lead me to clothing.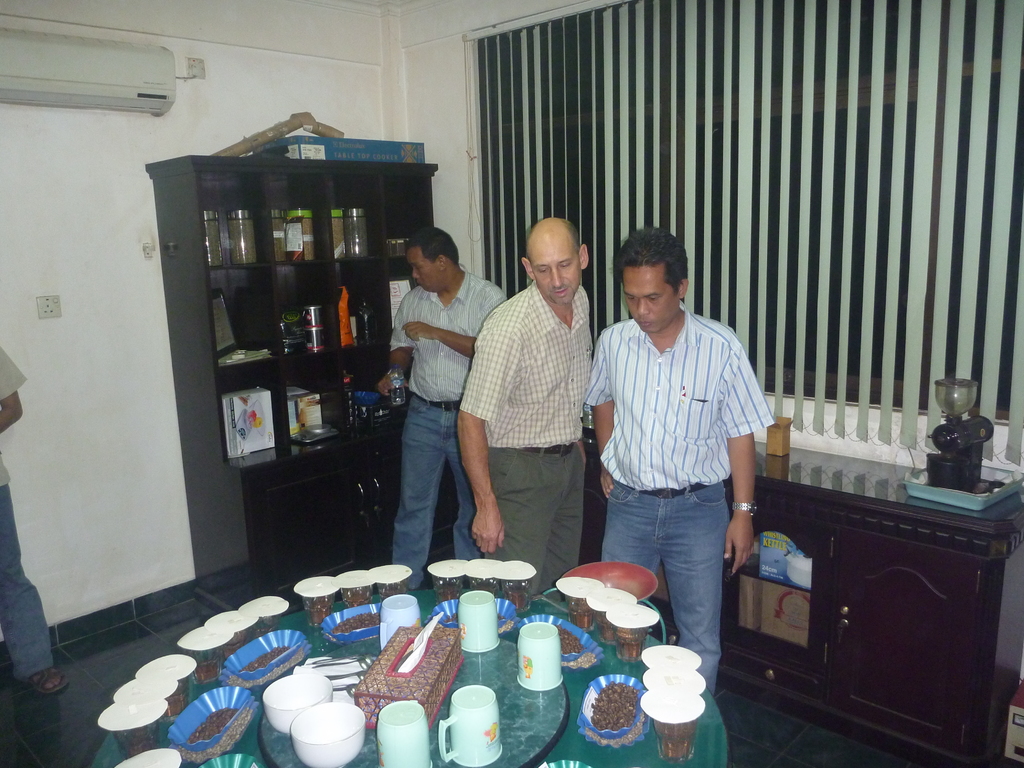
Lead to x1=588, y1=266, x2=767, y2=630.
